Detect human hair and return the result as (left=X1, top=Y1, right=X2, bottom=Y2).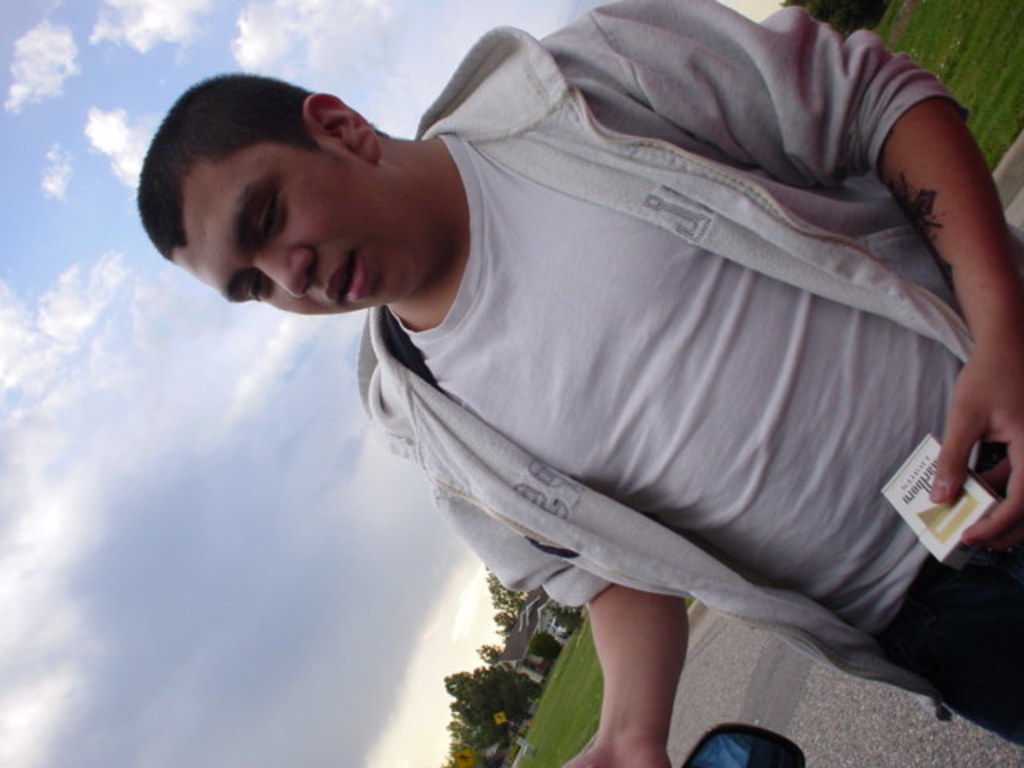
(left=134, top=75, right=315, bottom=256).
